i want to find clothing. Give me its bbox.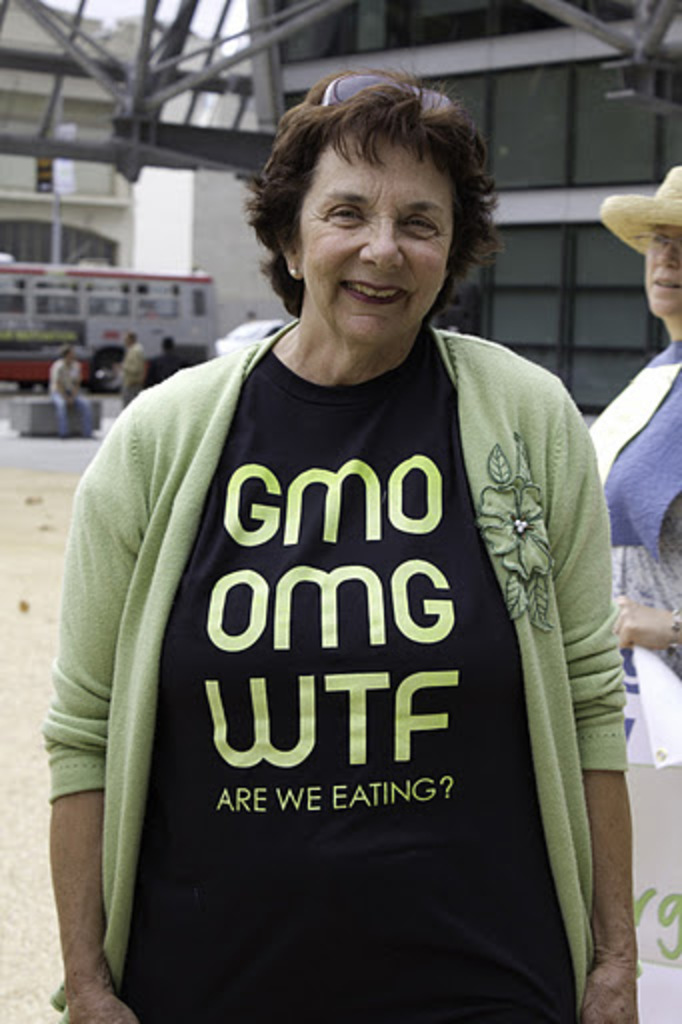
<box>68,278,624,1010</box>.
